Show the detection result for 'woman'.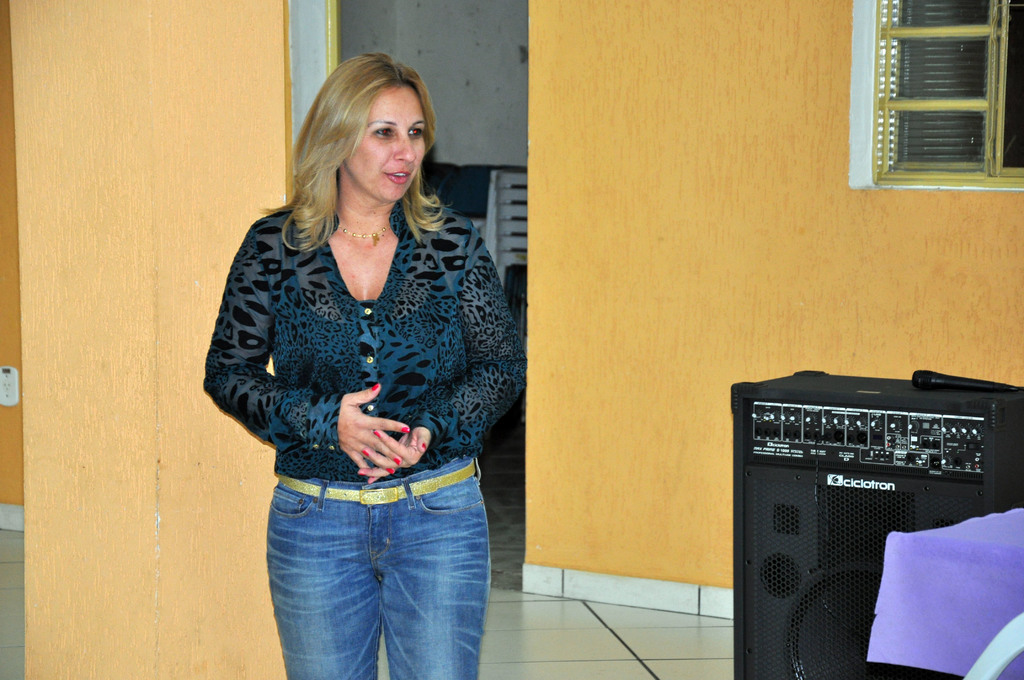
191 50 519 678.
